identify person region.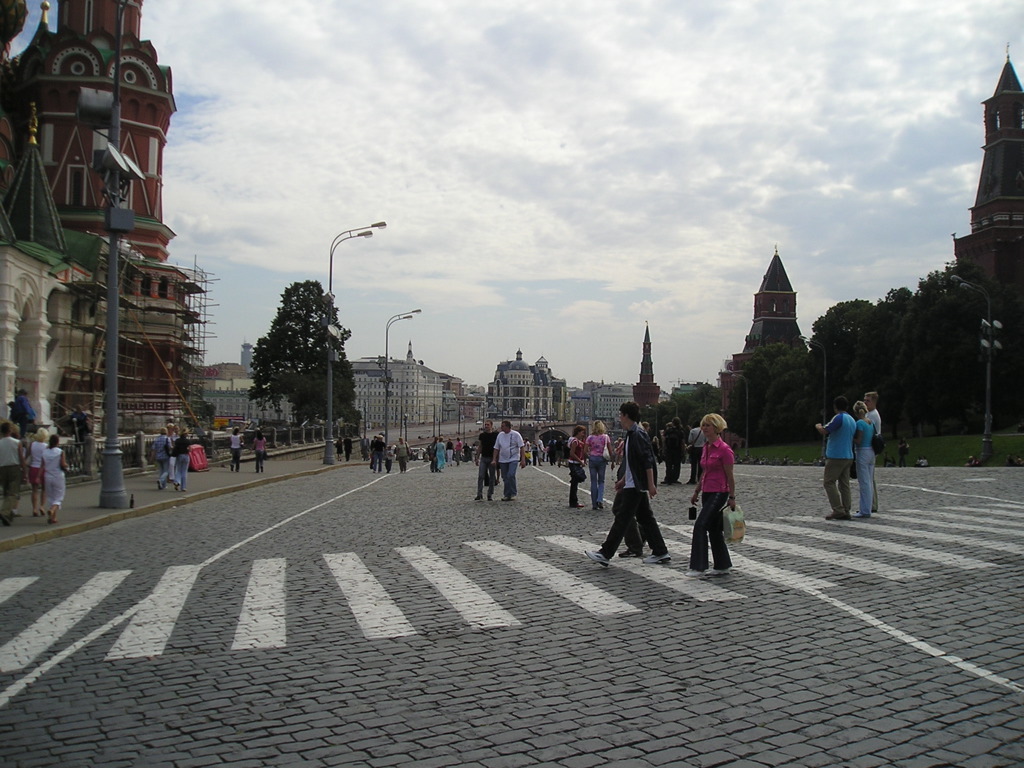
Region: bbox(691, 401, 749, 584).
